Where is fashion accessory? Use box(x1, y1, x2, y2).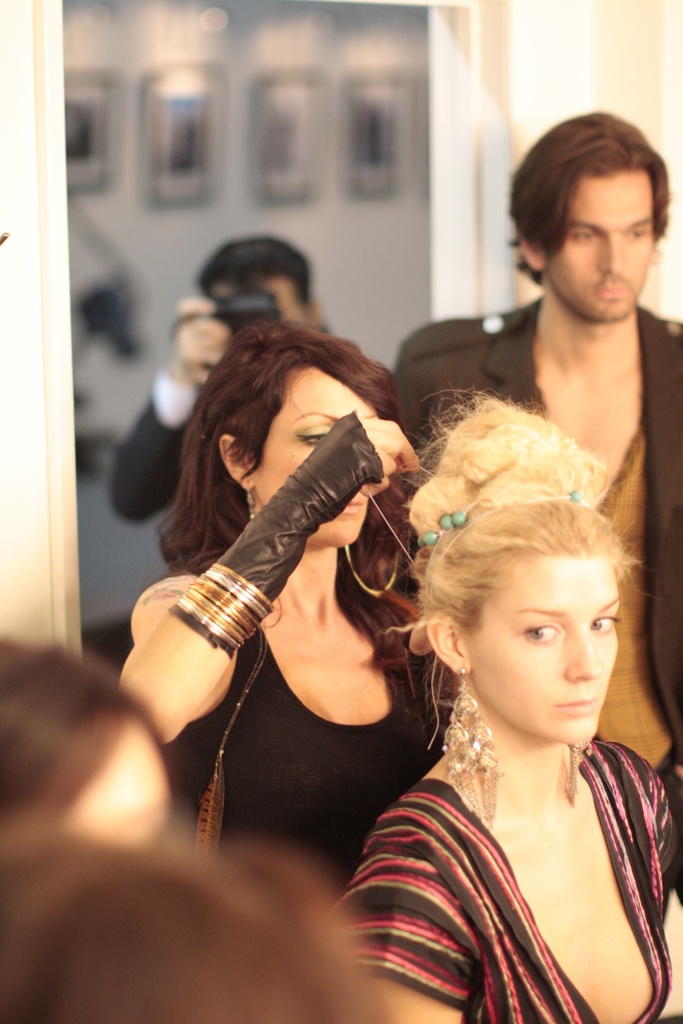
box(440, 662, 505, 829).
